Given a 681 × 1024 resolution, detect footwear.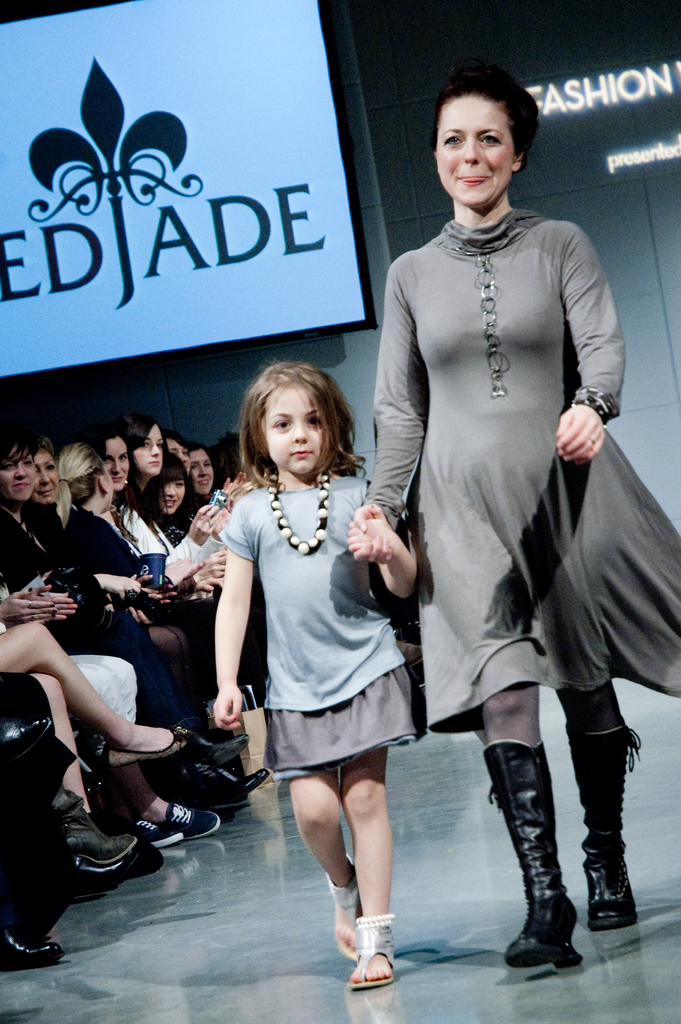
104/719/190/765.
